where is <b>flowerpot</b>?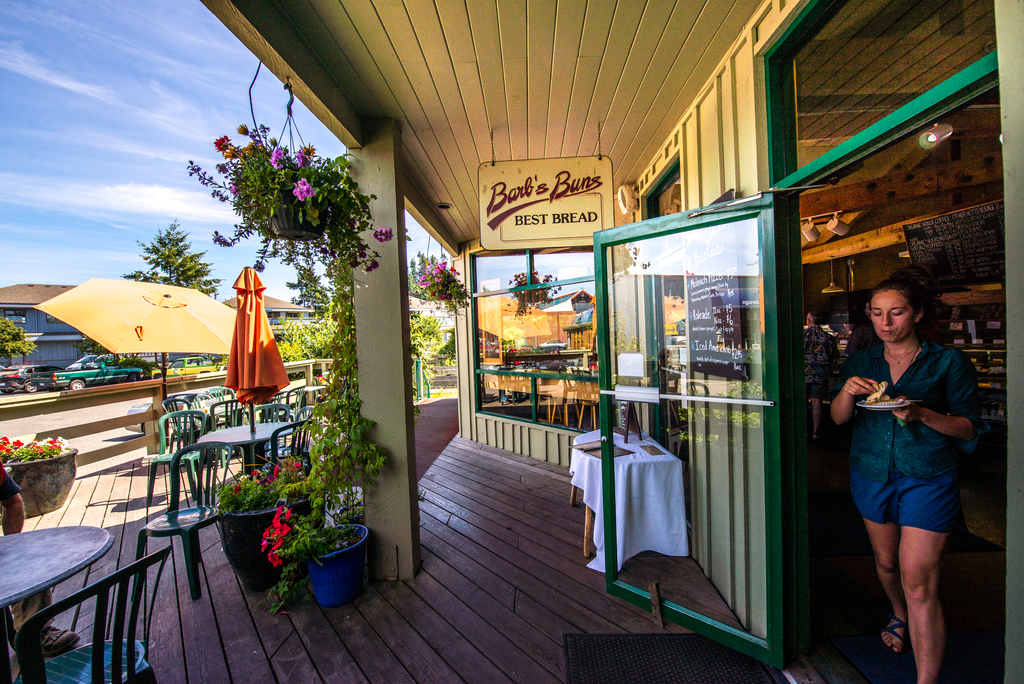
rect(220, 501, 310, 594).
